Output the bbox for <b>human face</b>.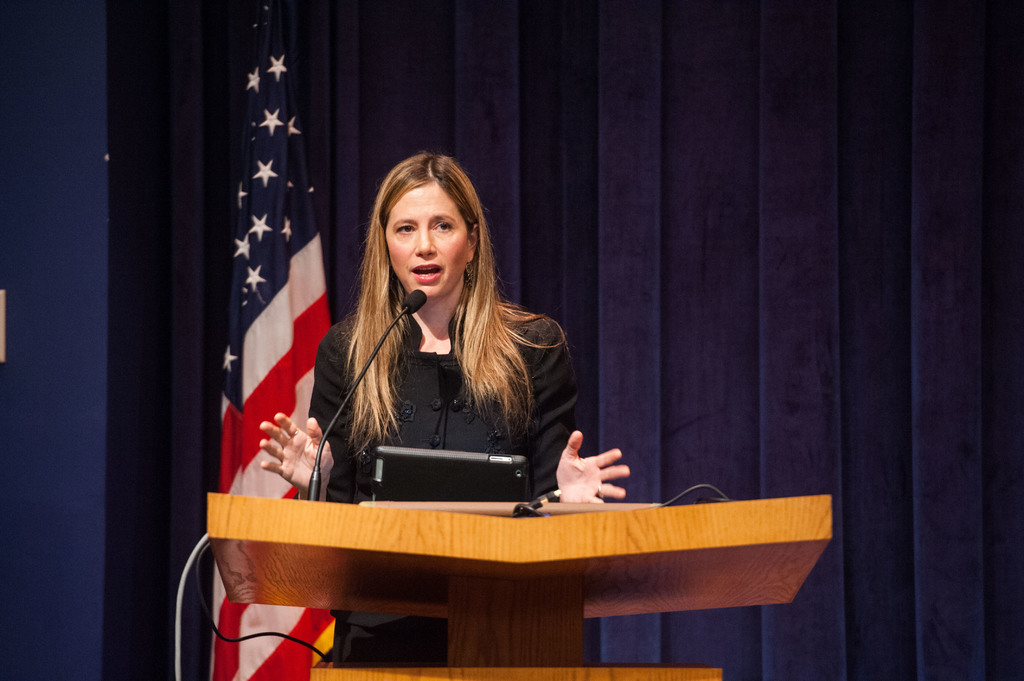
box(376, 172, 468, 298).
